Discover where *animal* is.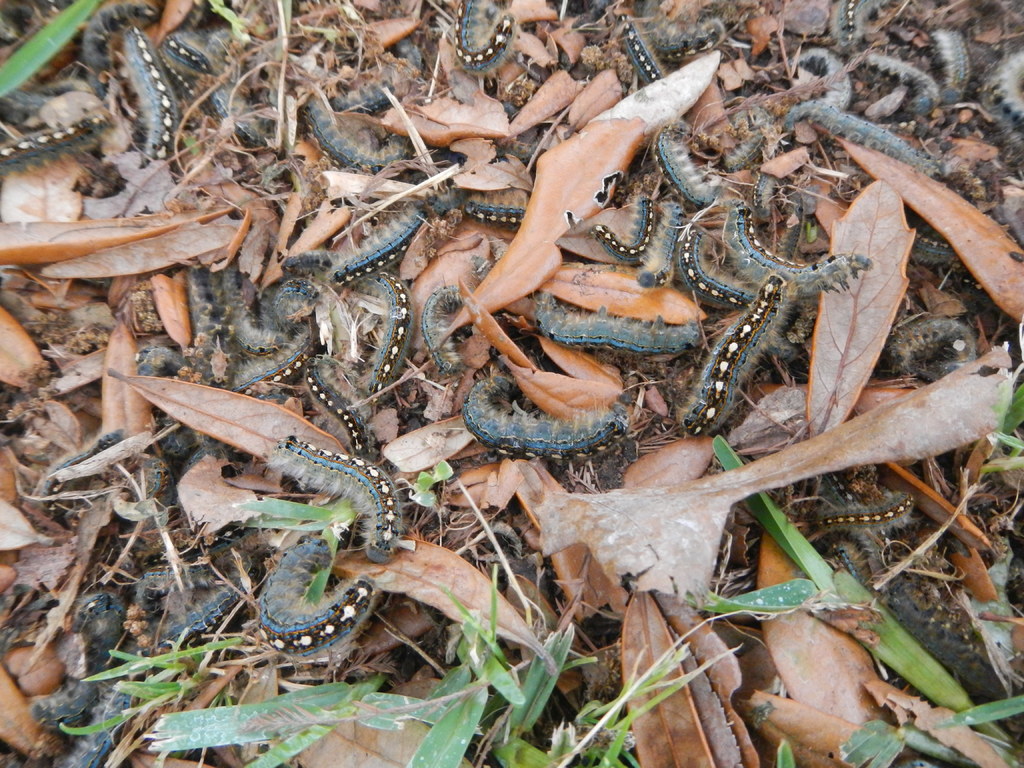
Discovered at x1=273 y1=436 x2=413 y2=563.
